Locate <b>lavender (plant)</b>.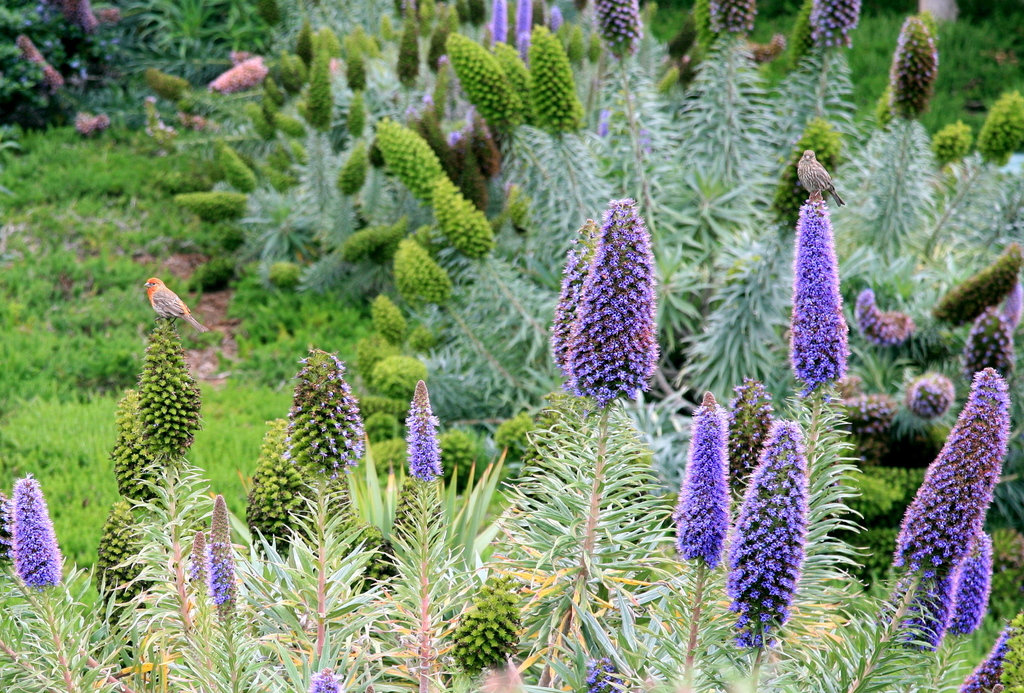
Bounding box: locate(726, 369, 773, 511).
